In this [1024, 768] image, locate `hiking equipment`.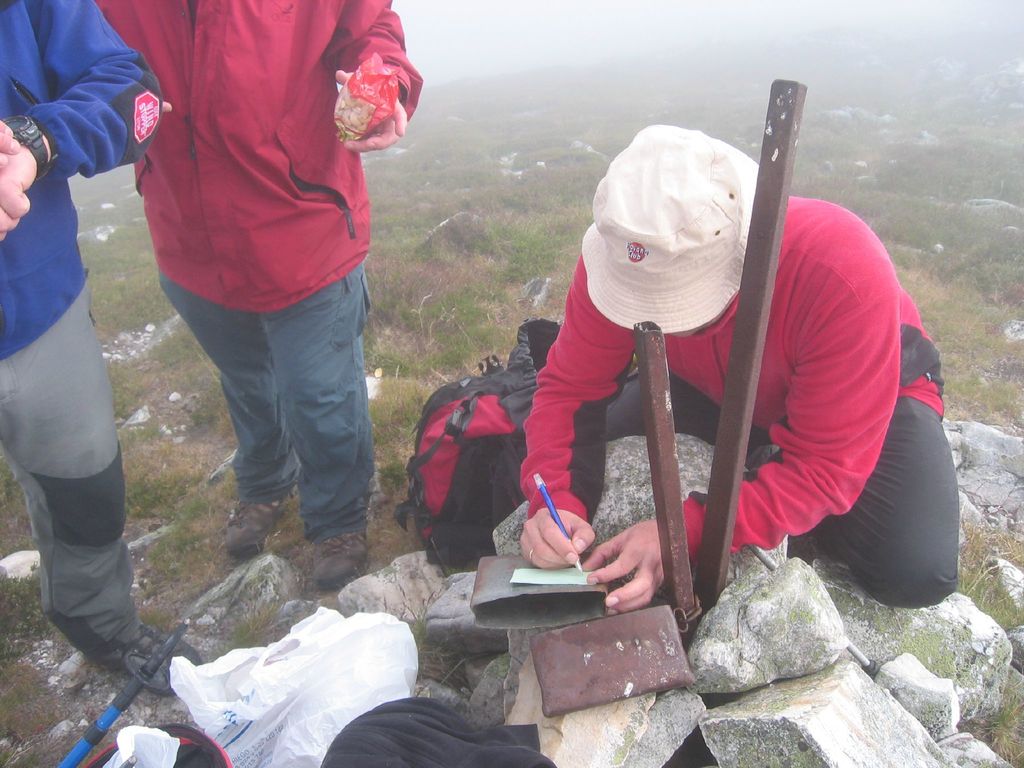
Bounding box: [401,314,554,583].
